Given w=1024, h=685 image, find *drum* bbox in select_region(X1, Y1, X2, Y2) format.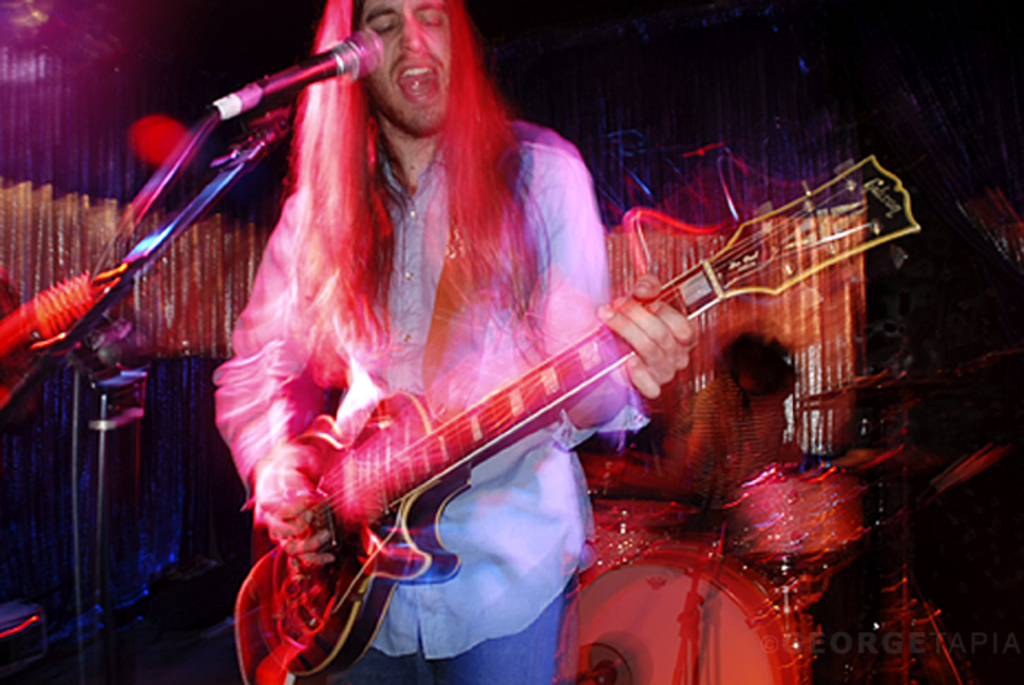
select_region(572, 460, 677, 594).
